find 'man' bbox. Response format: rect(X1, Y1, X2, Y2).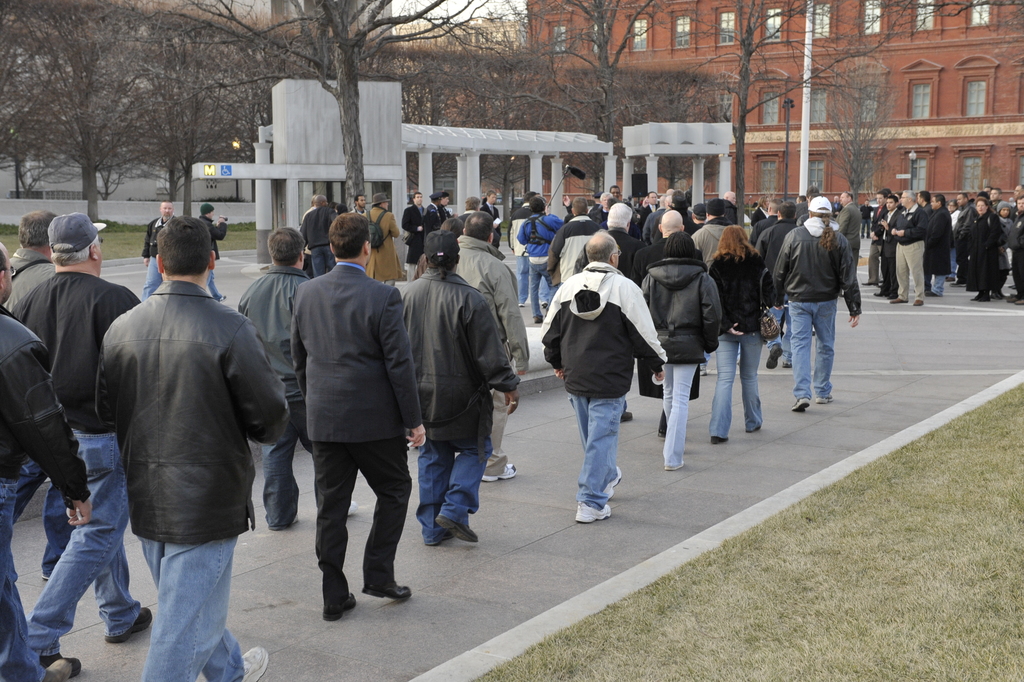
rect(199, 202, 223, 286).
